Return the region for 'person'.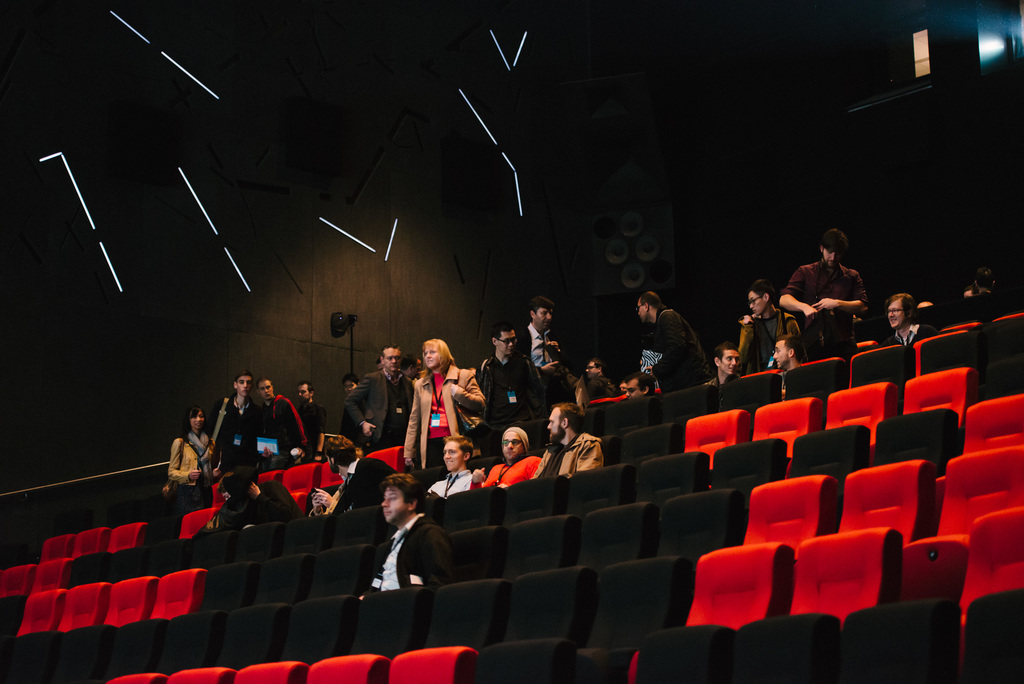
crop(521, 298, 573, 397).
